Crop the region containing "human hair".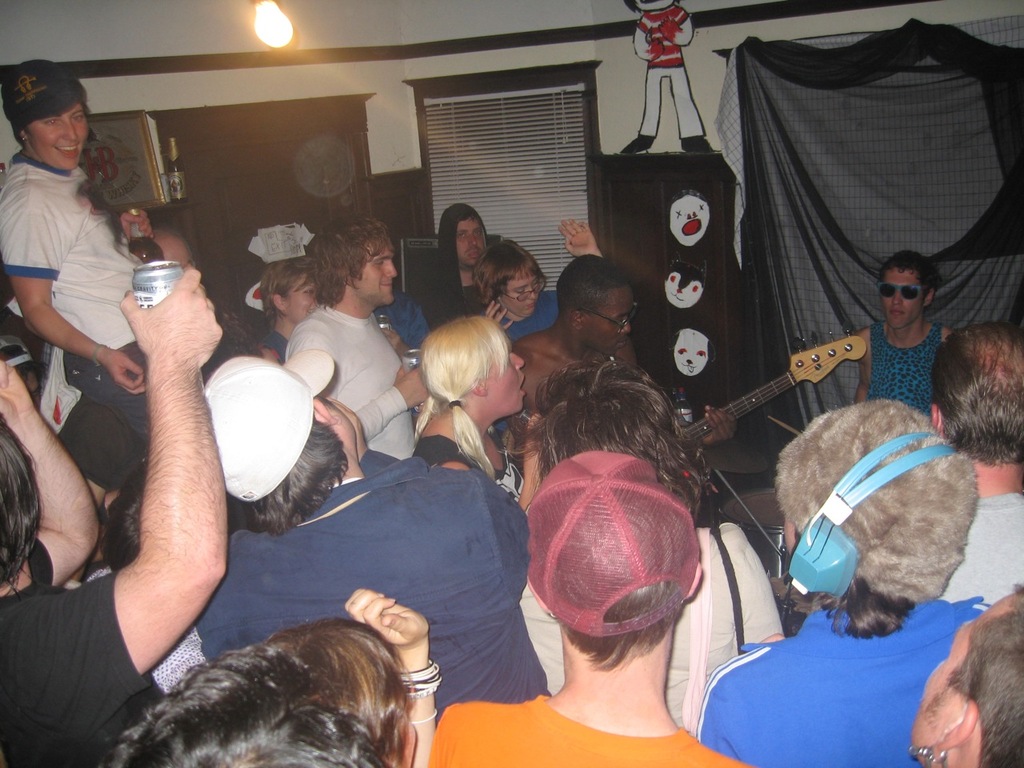
Crop region: (x1=414, y1=314, x2=510, y2=476).
